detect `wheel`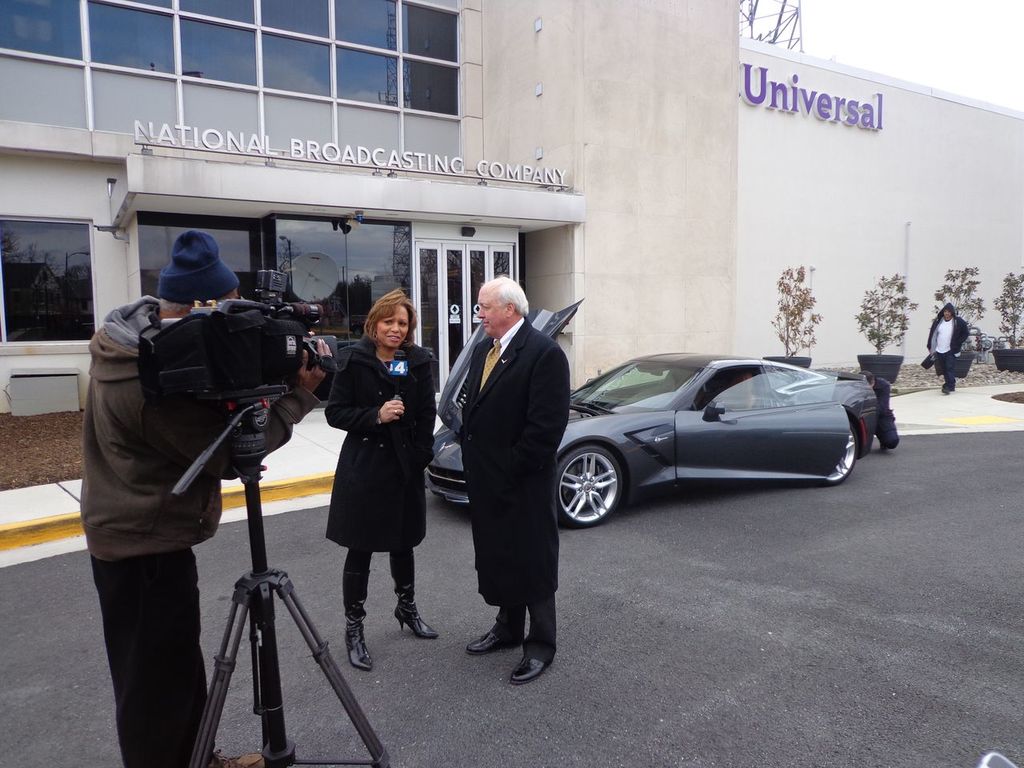
crop(814, 419, 858, 486)
